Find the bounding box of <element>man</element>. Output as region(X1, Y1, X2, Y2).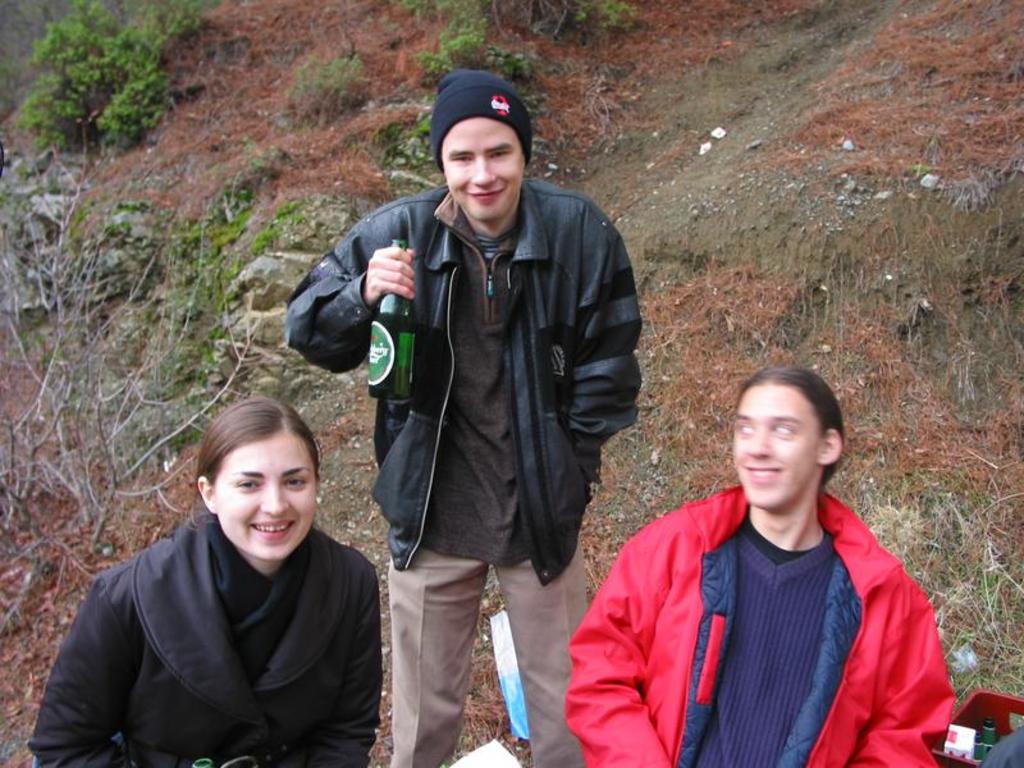
region(573, 348, 947, 767).
